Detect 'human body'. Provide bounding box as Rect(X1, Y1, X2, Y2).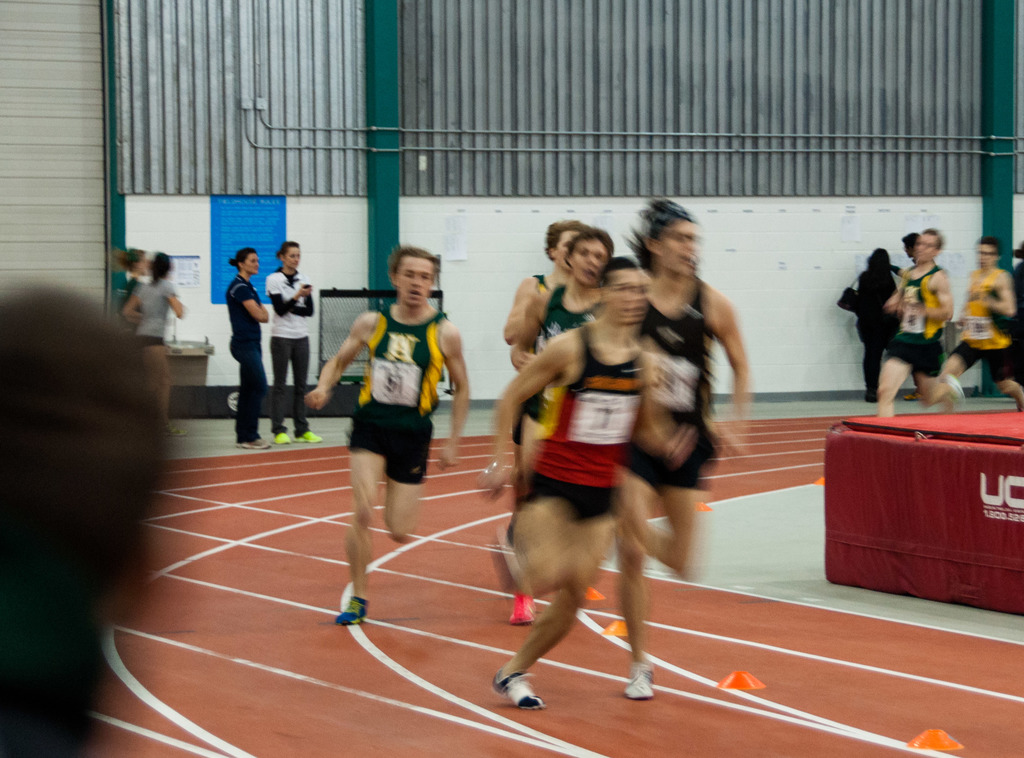
Rect(872, 263, 961, 421).
